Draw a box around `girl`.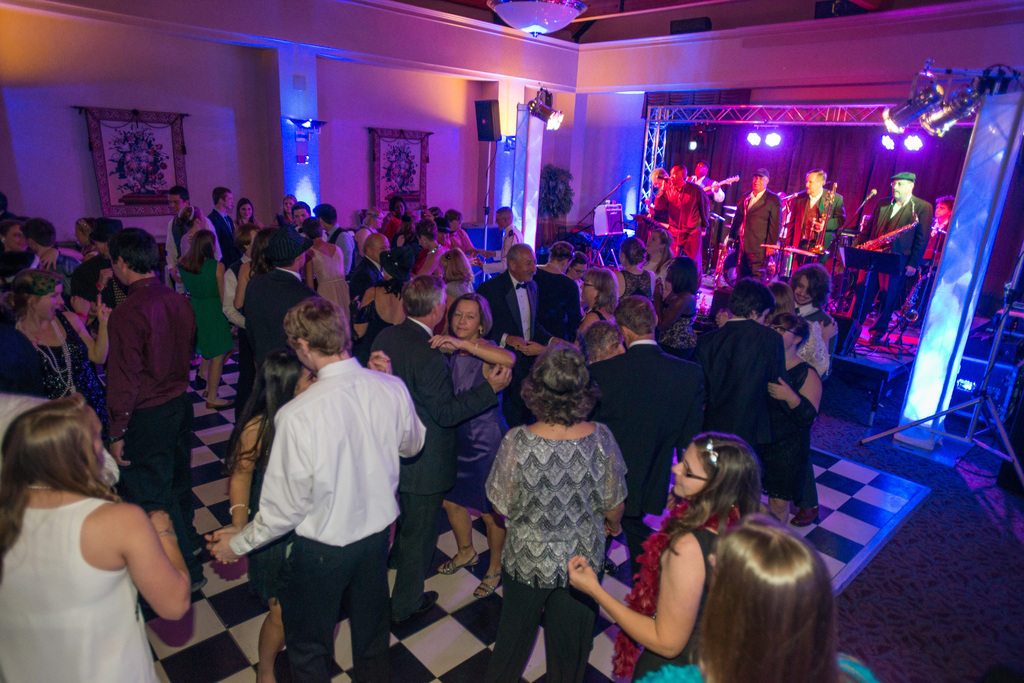
(273,195,296,227).
